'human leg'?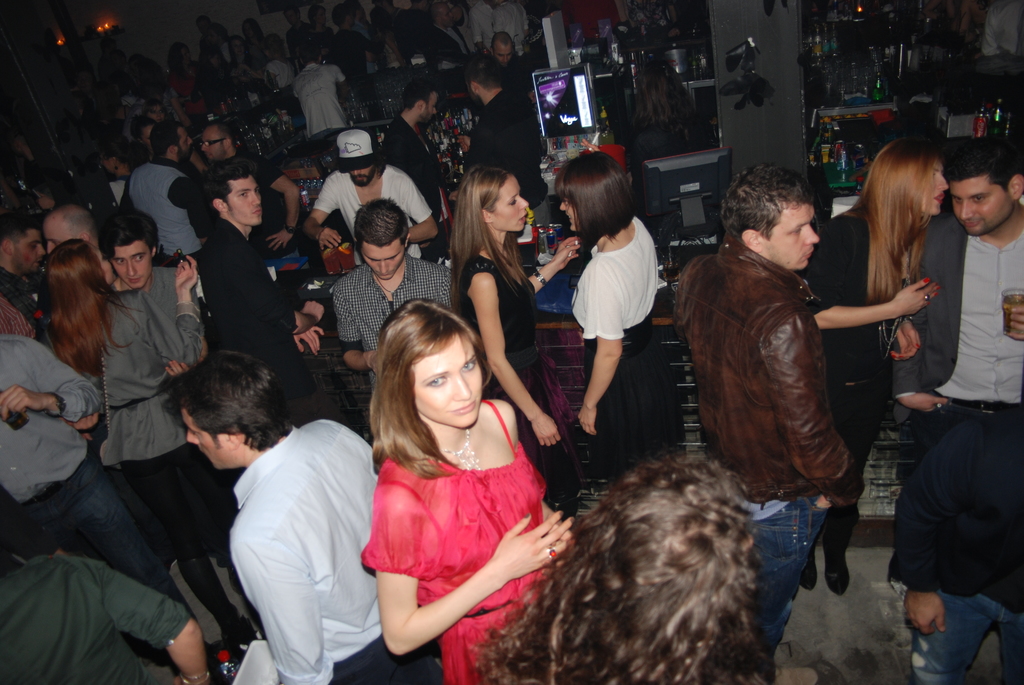
bbox=(914, 592, 994, 684)
